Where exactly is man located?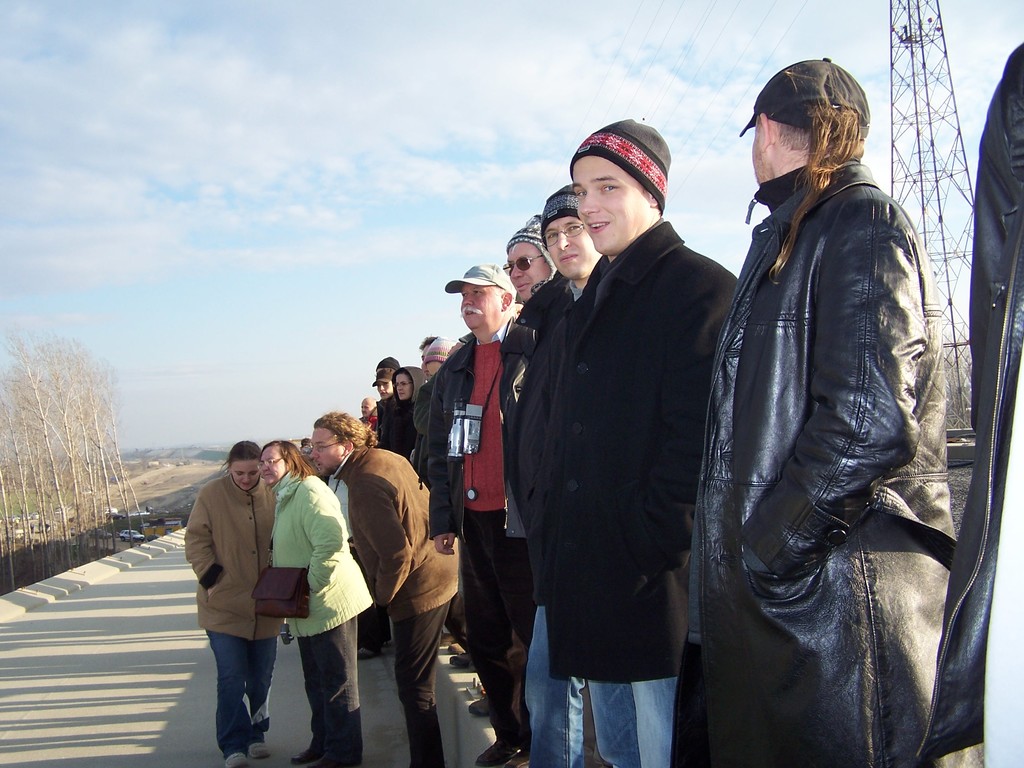
Its bounding box is <region>668, 54, 964, 767</region>.
